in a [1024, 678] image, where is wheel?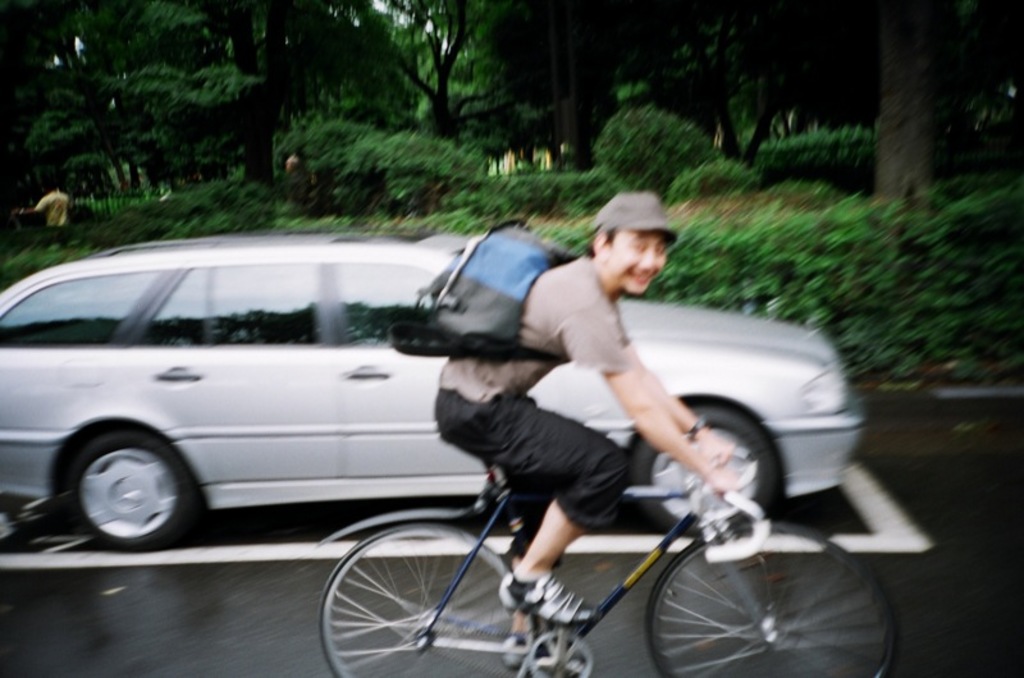
left=51, top=416, right=200, bottom=555.
